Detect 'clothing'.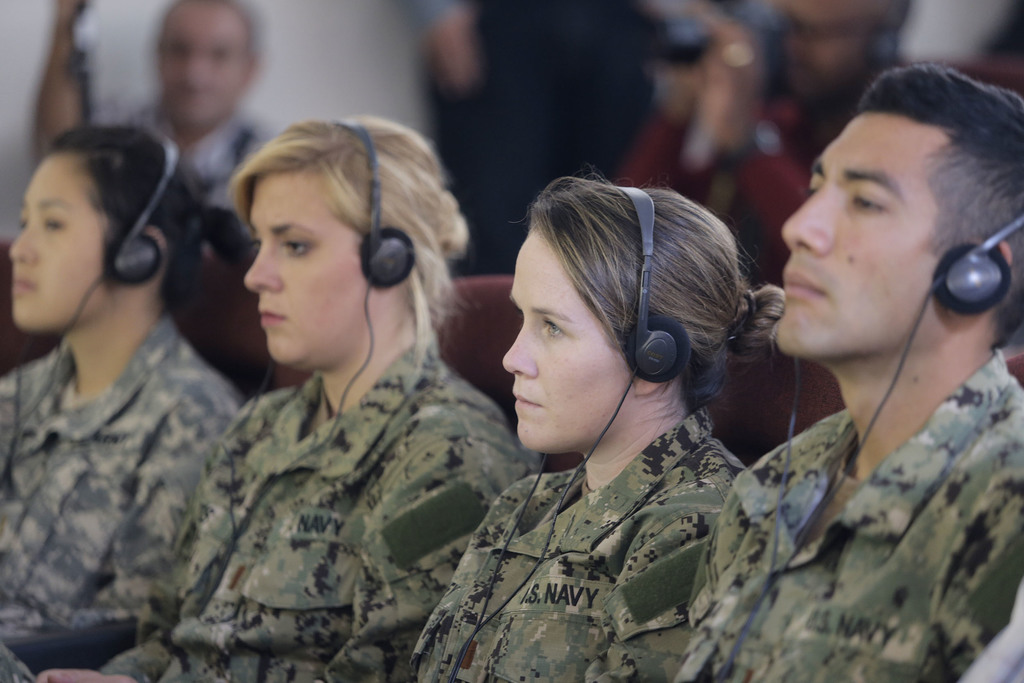
Detected at [407,404,746,682].
